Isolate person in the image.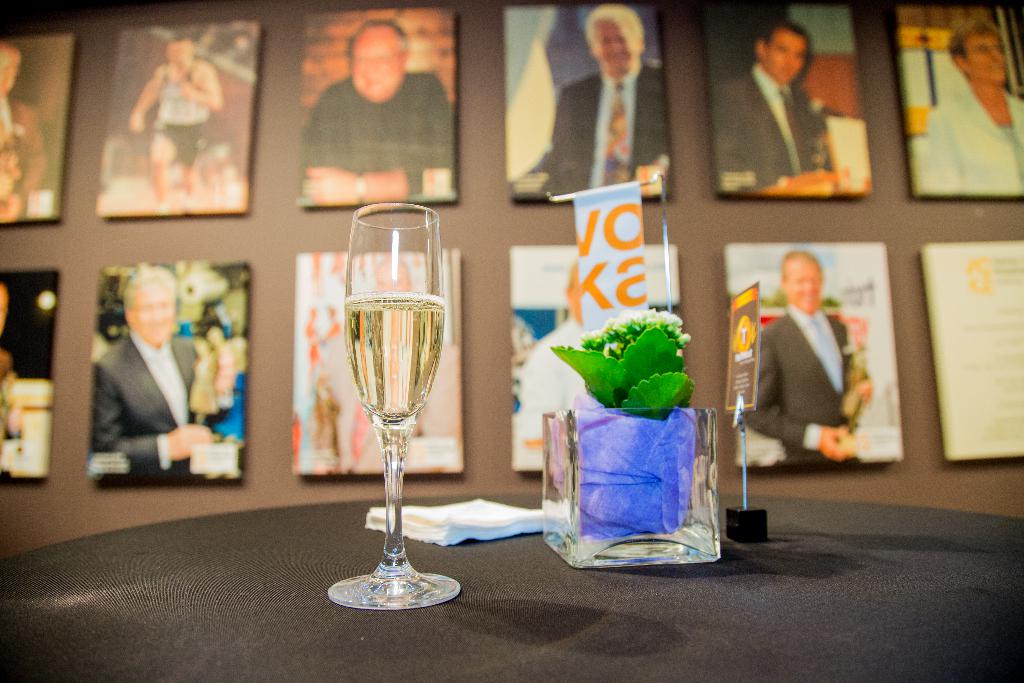
Isolated region: box=[714, 19, 842, 194].
